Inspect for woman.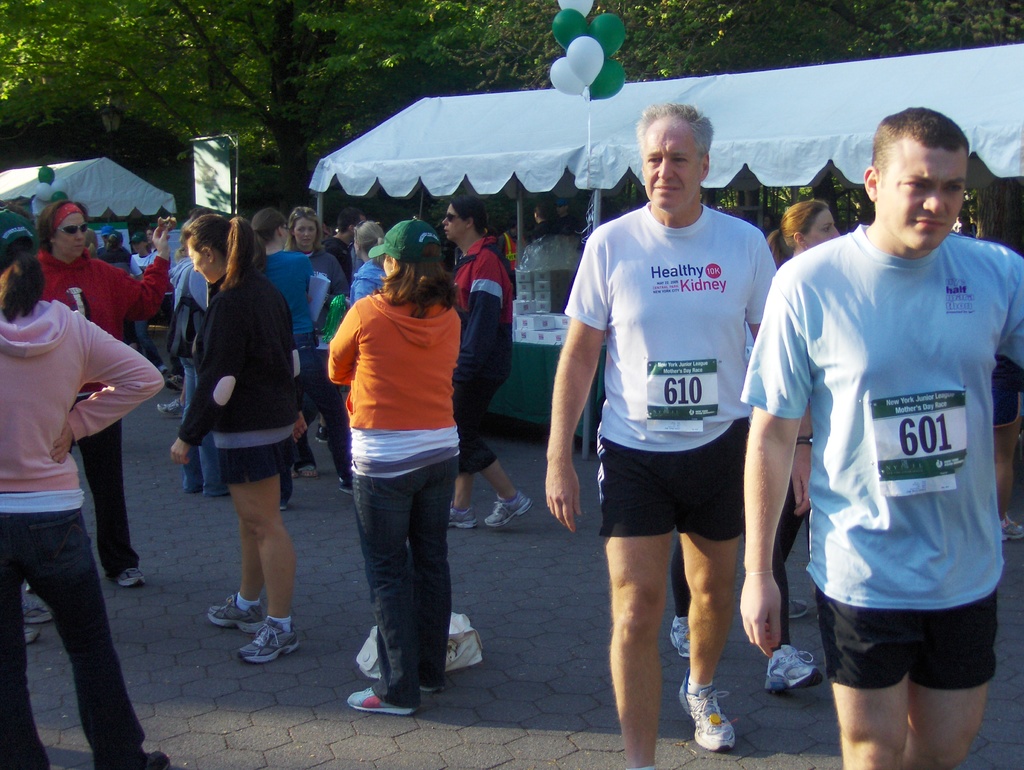
Inspection: l=163, t=211, r=317, b=682.
